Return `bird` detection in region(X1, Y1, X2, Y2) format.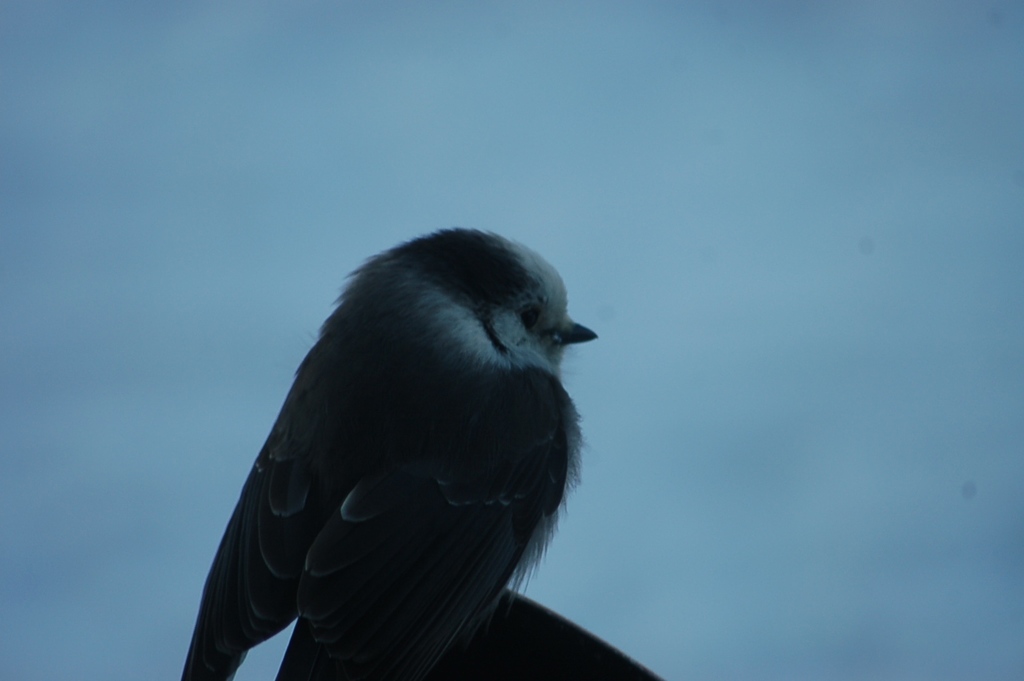
region(197, 243, 589, 654).
